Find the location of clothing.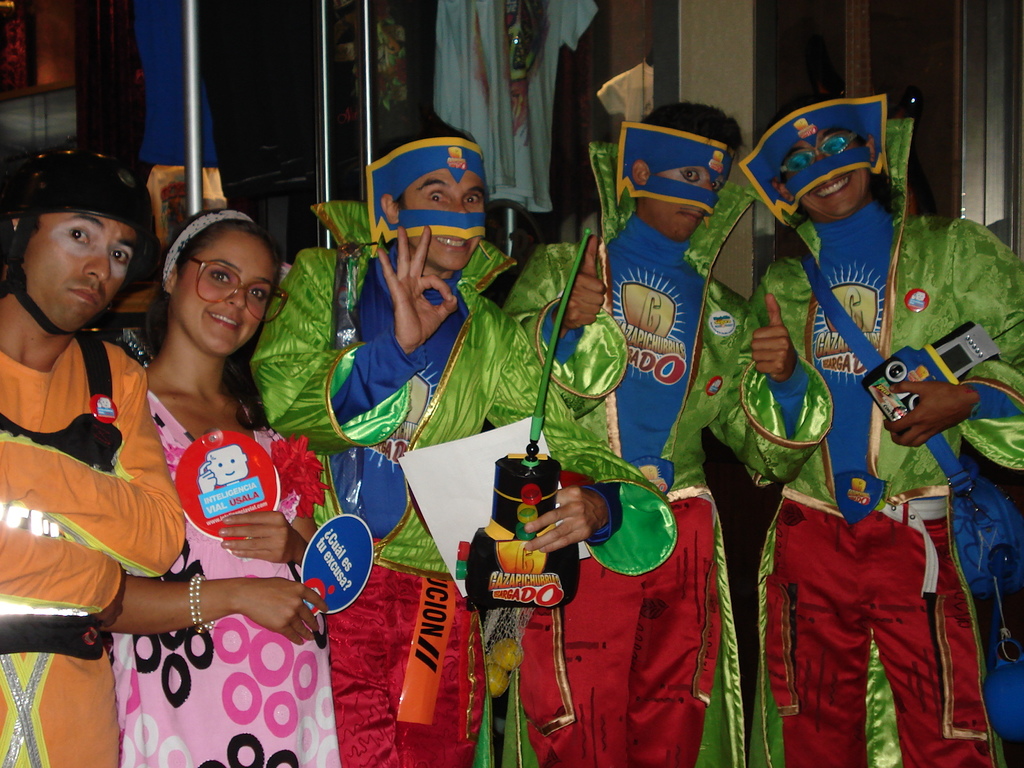
Location: [0,331,184,767].
